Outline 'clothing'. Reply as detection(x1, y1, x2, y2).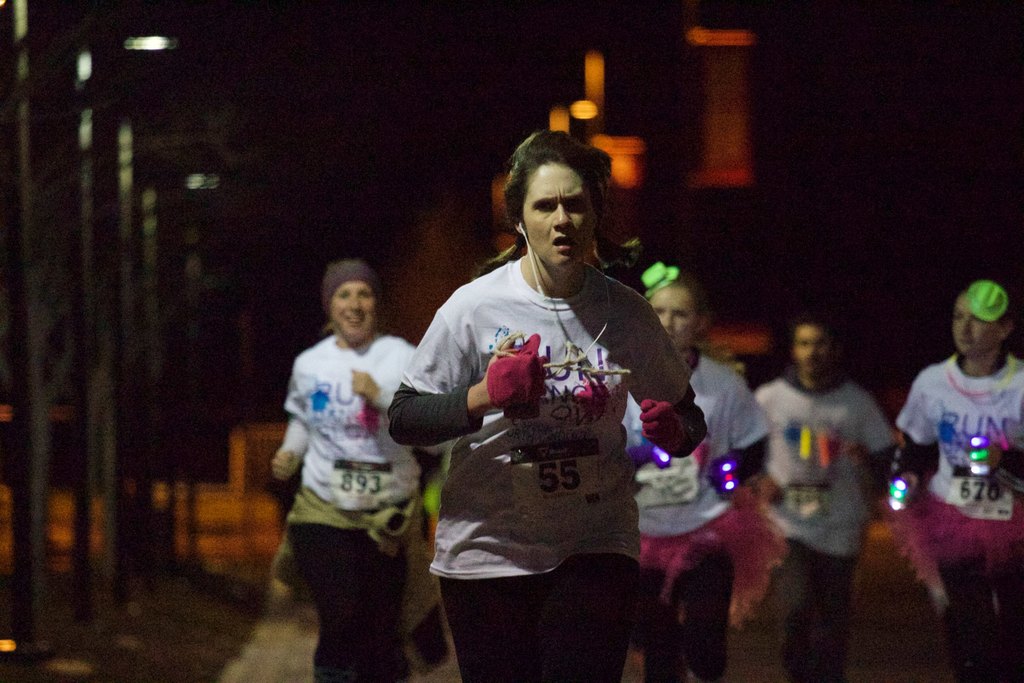
detection(278, 324, 435, 682).
